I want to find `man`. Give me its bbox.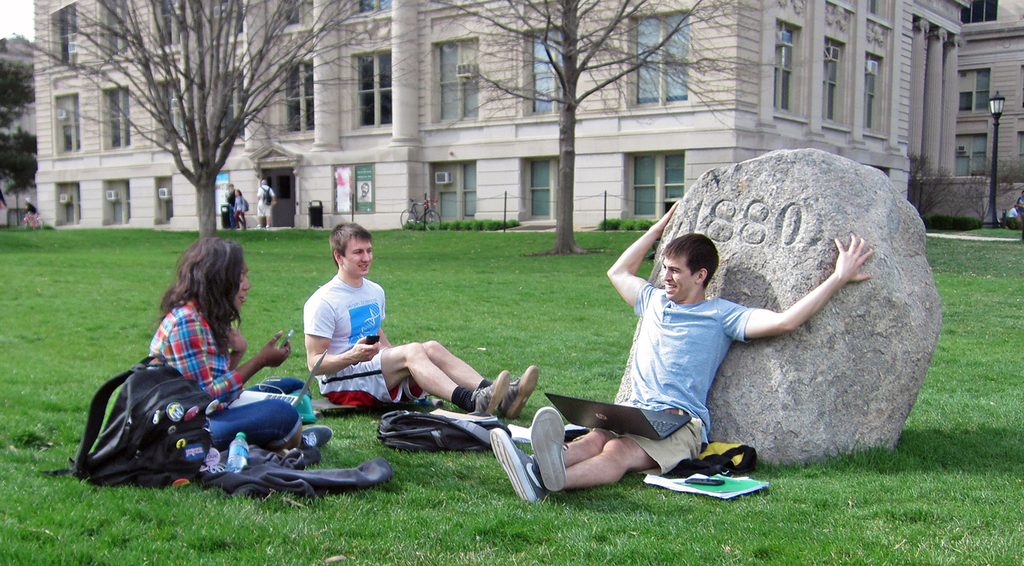
region(488, 206, 880, 499).
